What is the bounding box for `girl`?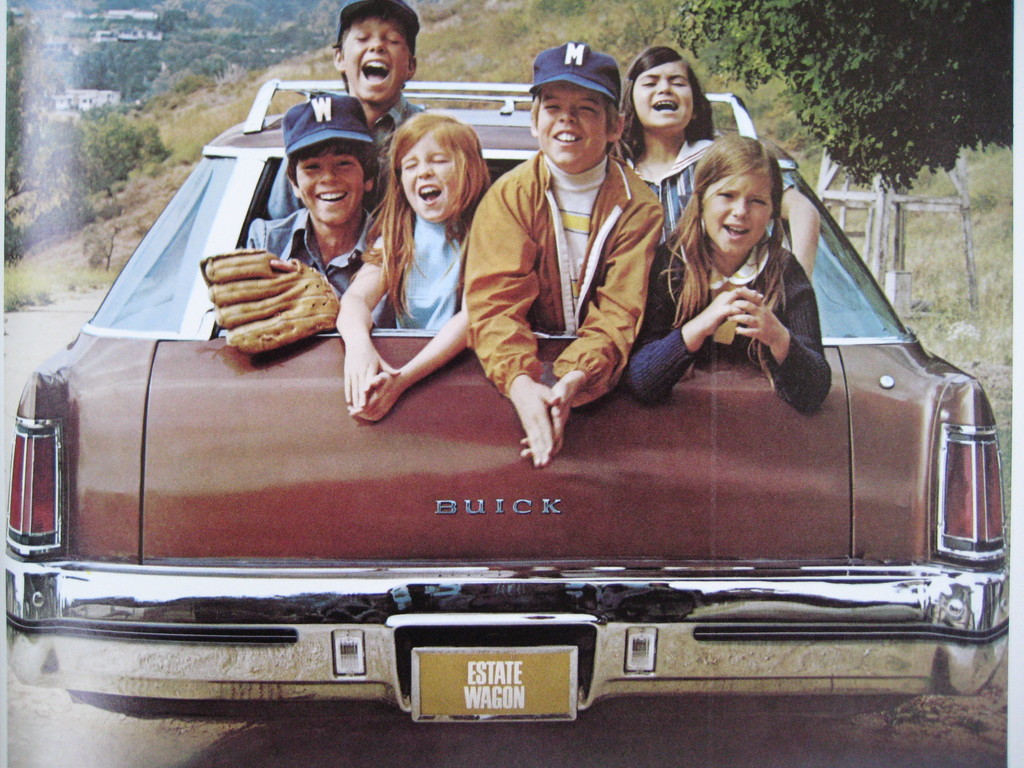
crop(612, 51, 824, 240).
